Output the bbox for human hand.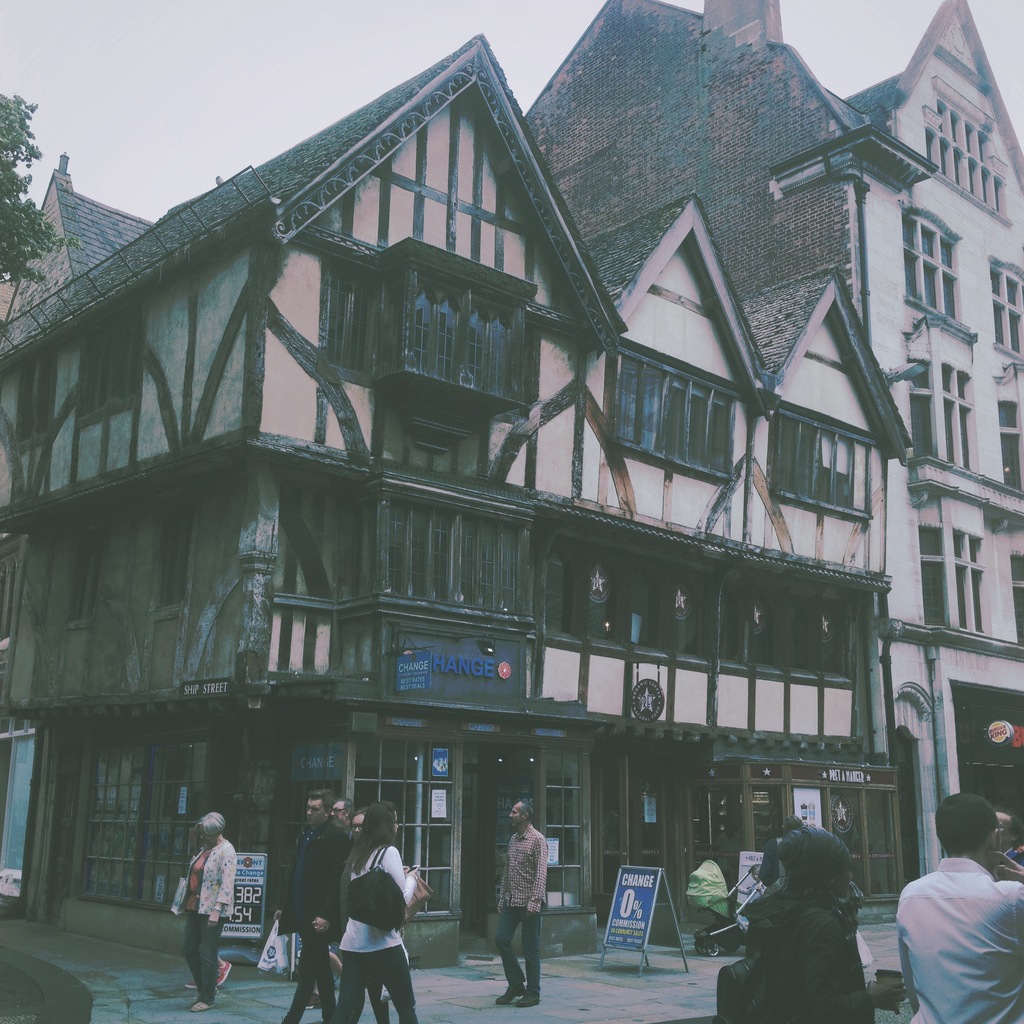
(x1=207, y1=916, x2=221, y2=930).
